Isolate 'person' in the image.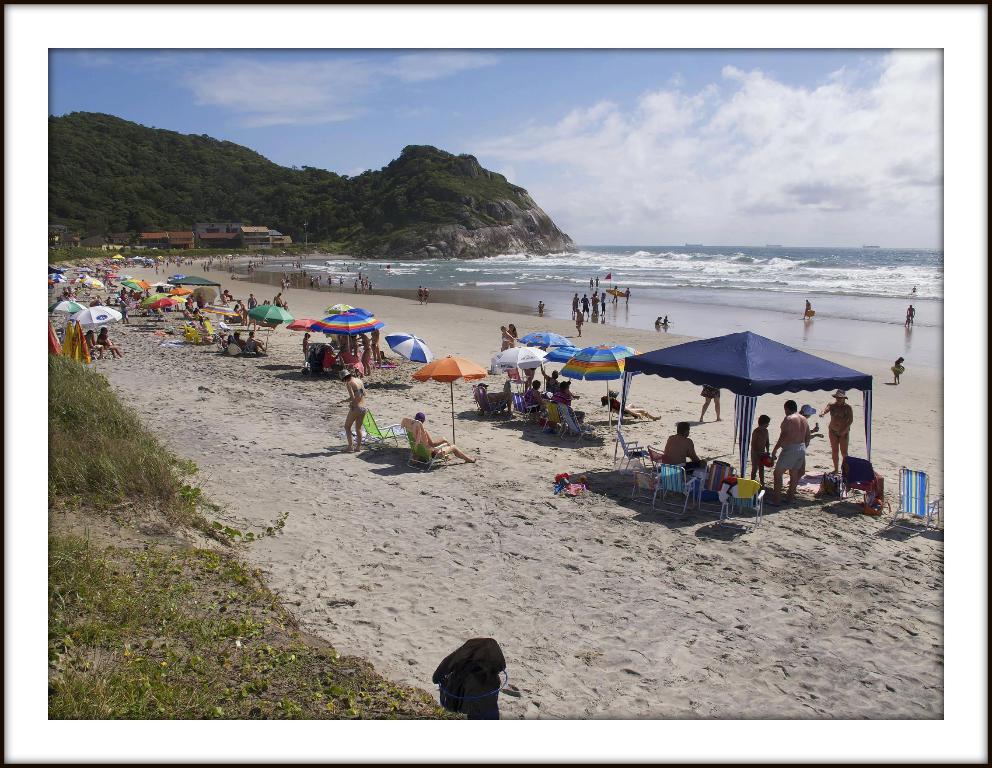
Isolated region: <bbox>655, 316, 664, 326</bbox>.
